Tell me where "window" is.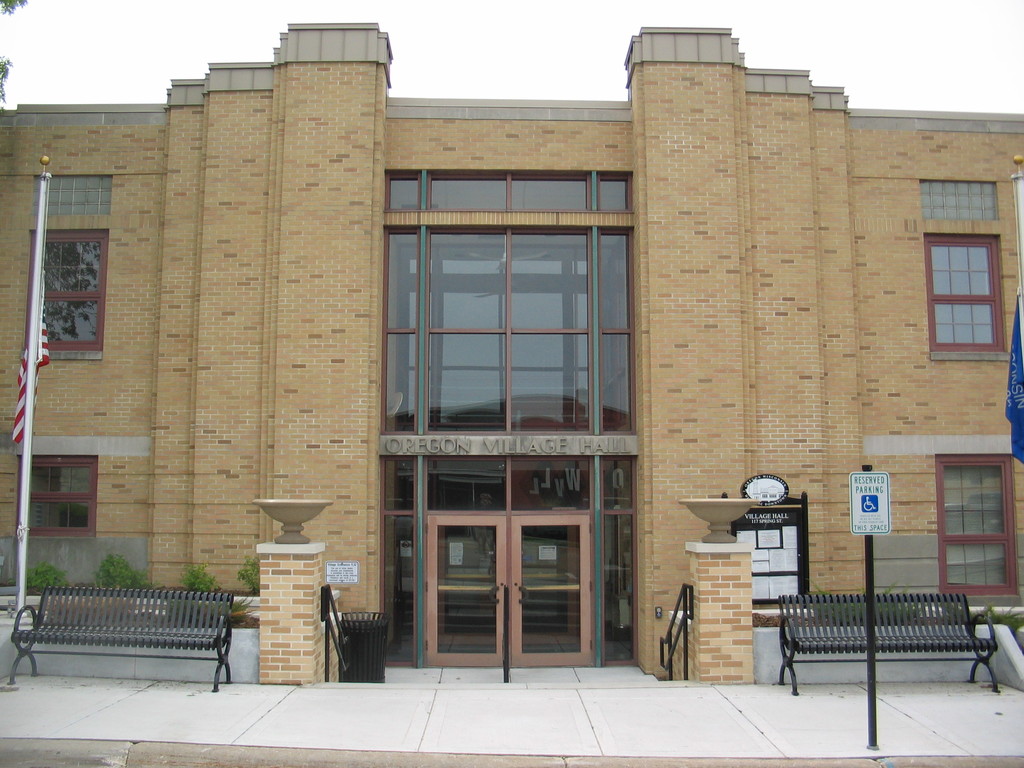
"window" is at <region>604, 458, 634, 664</region>.
